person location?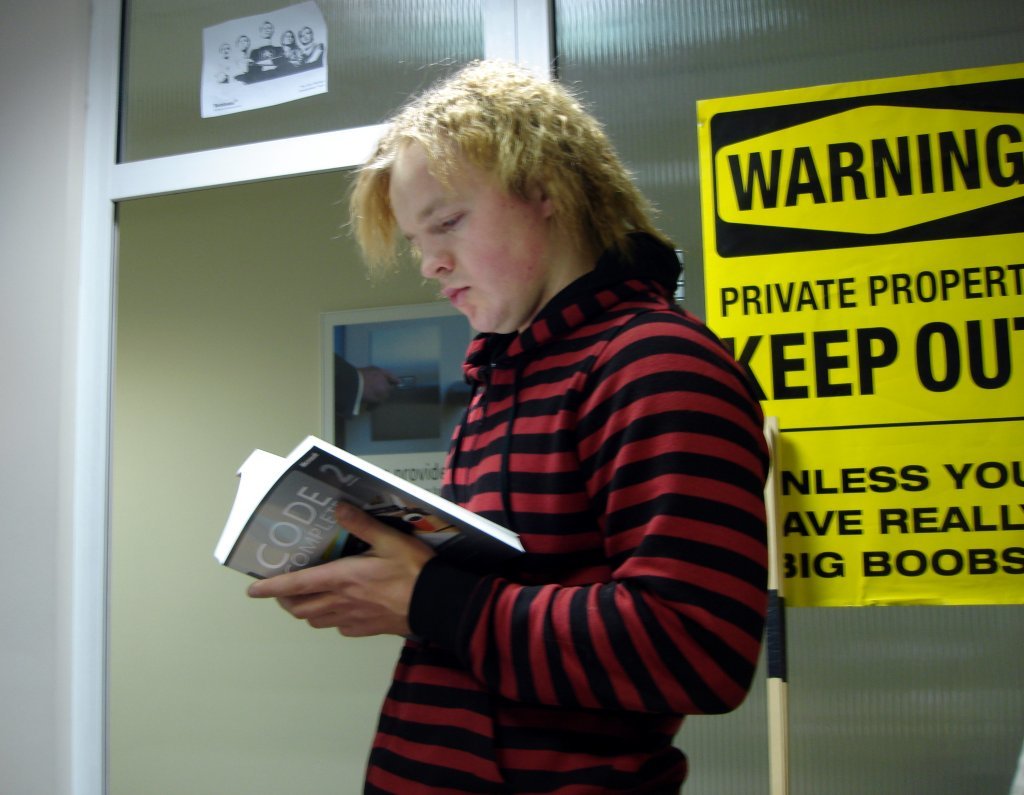
region(264, 79, 766, 785)
